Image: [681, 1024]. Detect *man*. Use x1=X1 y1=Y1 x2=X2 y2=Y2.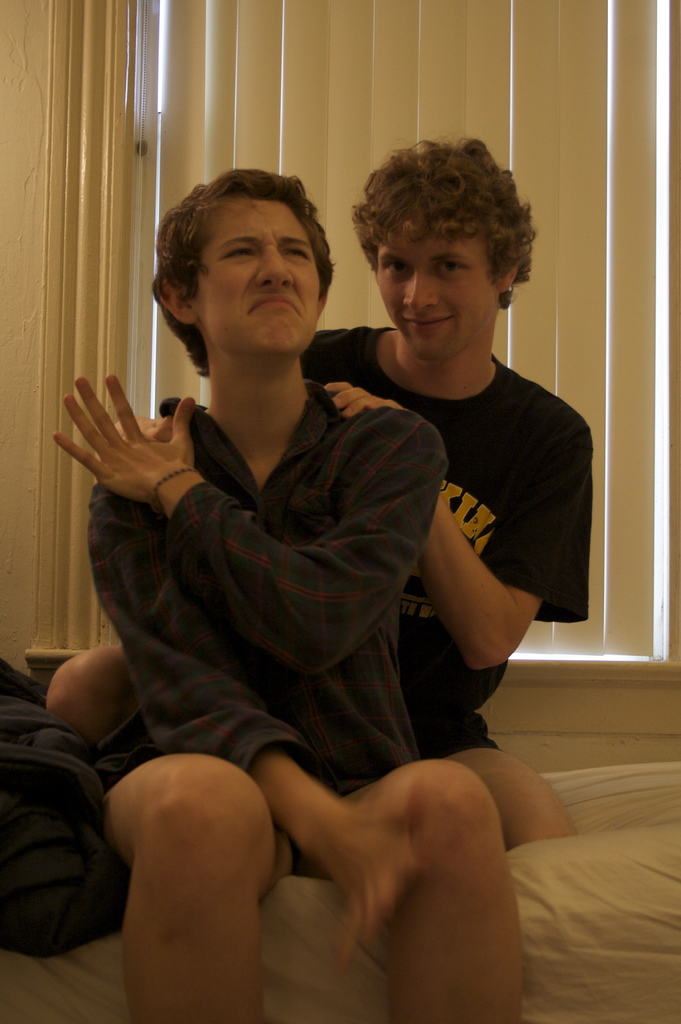
x1=175 y1=129 x2=552 y2=915.
